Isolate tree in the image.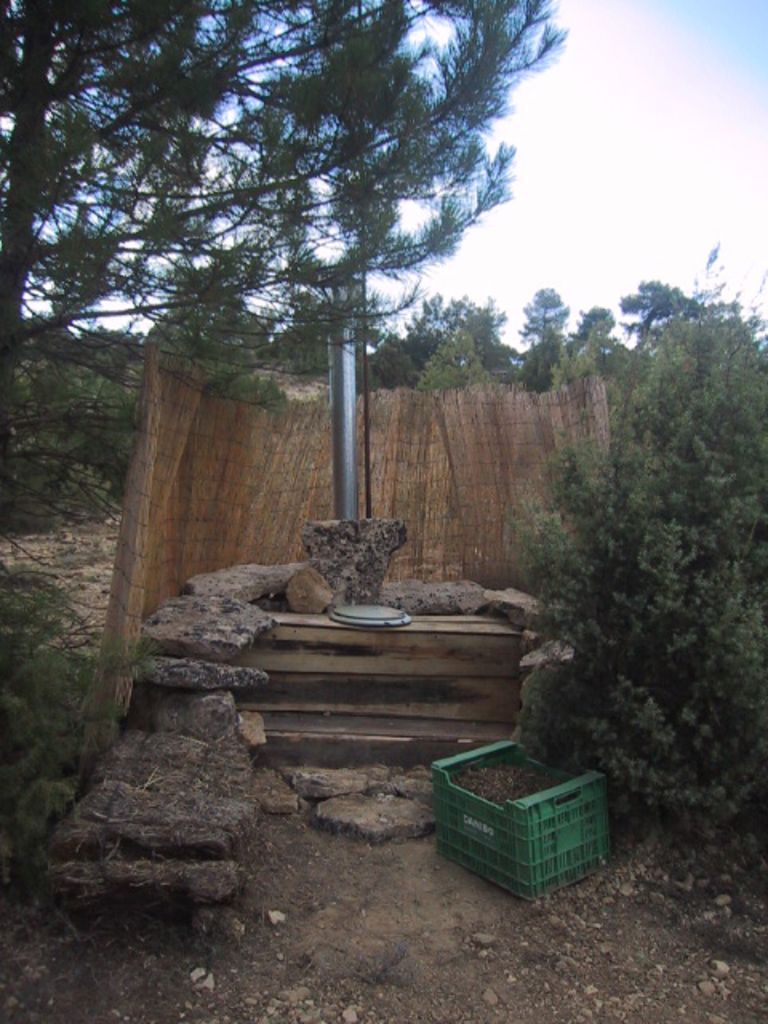
Isolated region: pyautogui.locateOnScreen(51, 13, 624, 654).
